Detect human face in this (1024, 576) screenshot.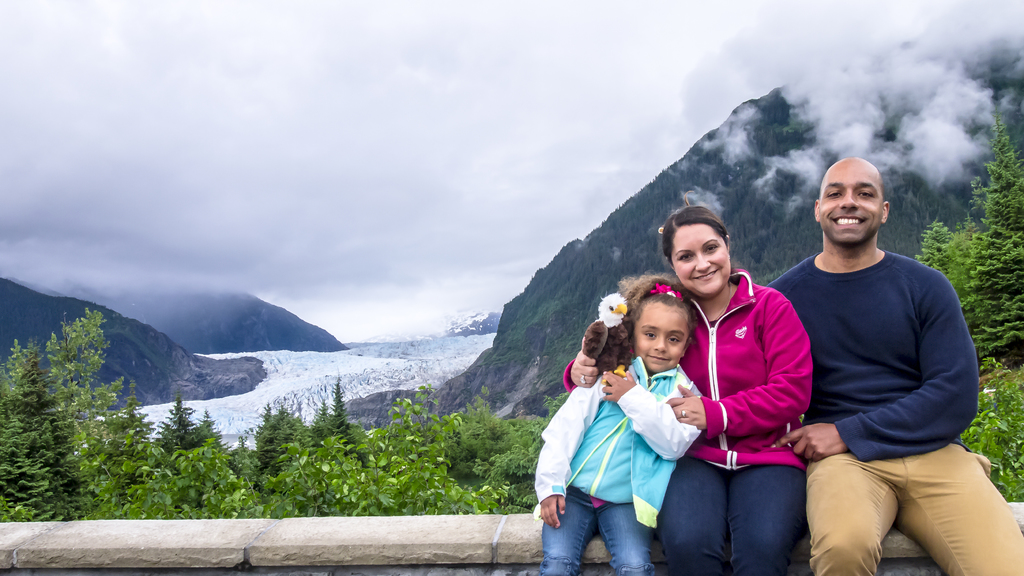
Detection: detection(673, 223, 729, 296).
